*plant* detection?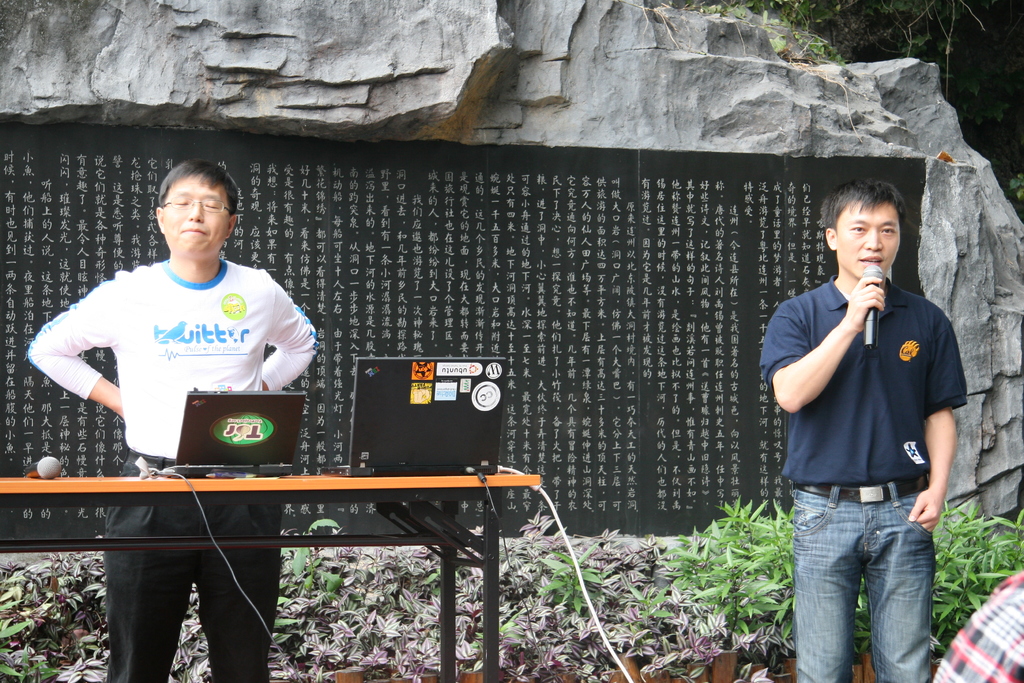
crop(636, 0, 979, 71)
